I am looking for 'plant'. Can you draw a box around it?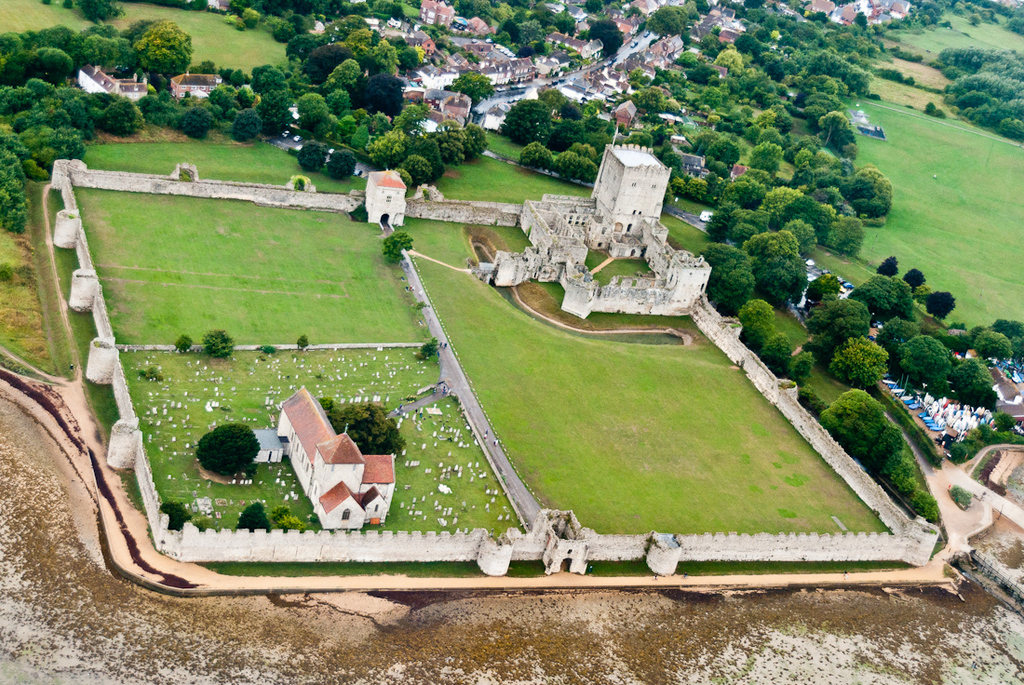
Sure, the bounding box is left=419, top=334, right=442, bottom=358.
